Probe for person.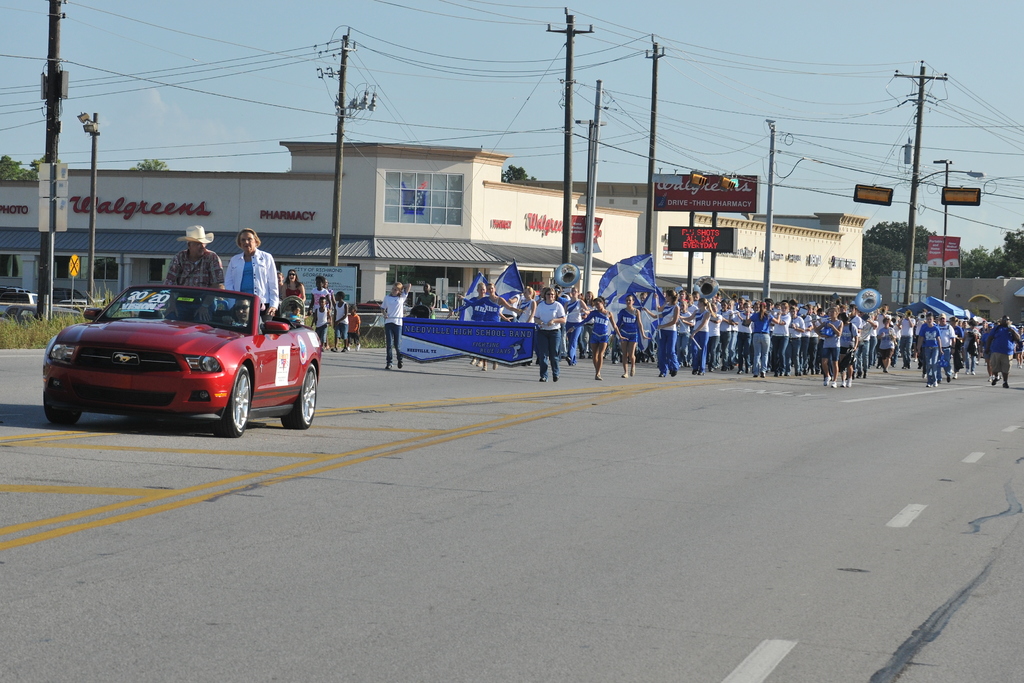
Probe result: crop(459, 280, 524, 374).
